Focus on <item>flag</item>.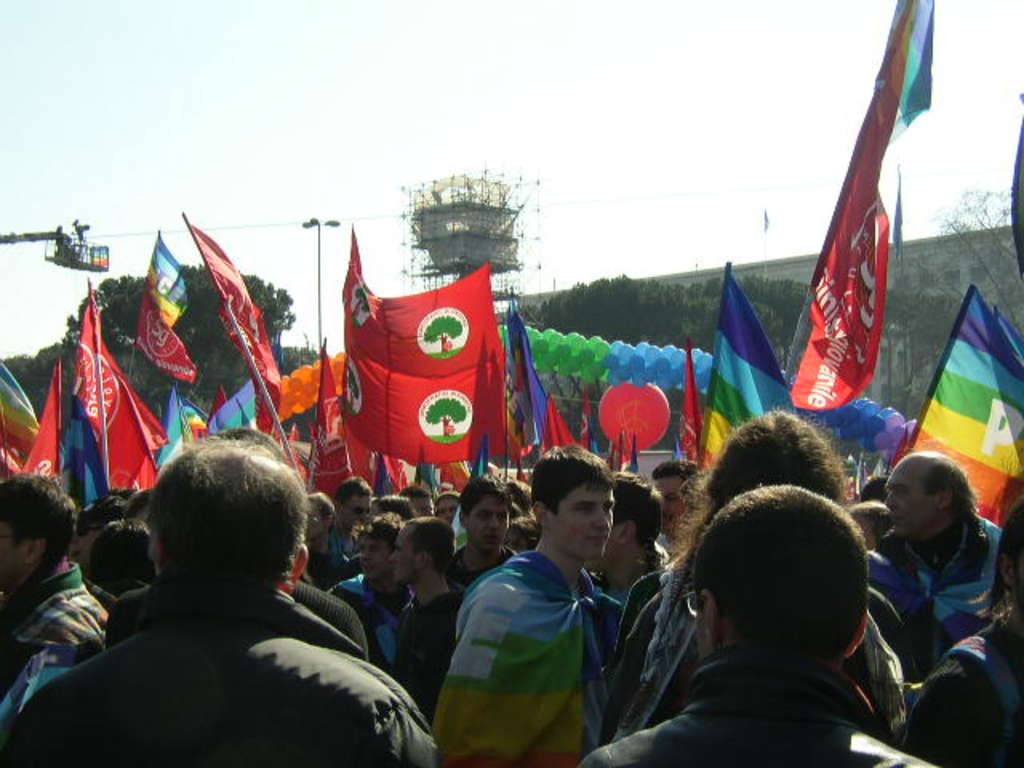
Focused at [left=24, top=370, right=70, bottom=478].
